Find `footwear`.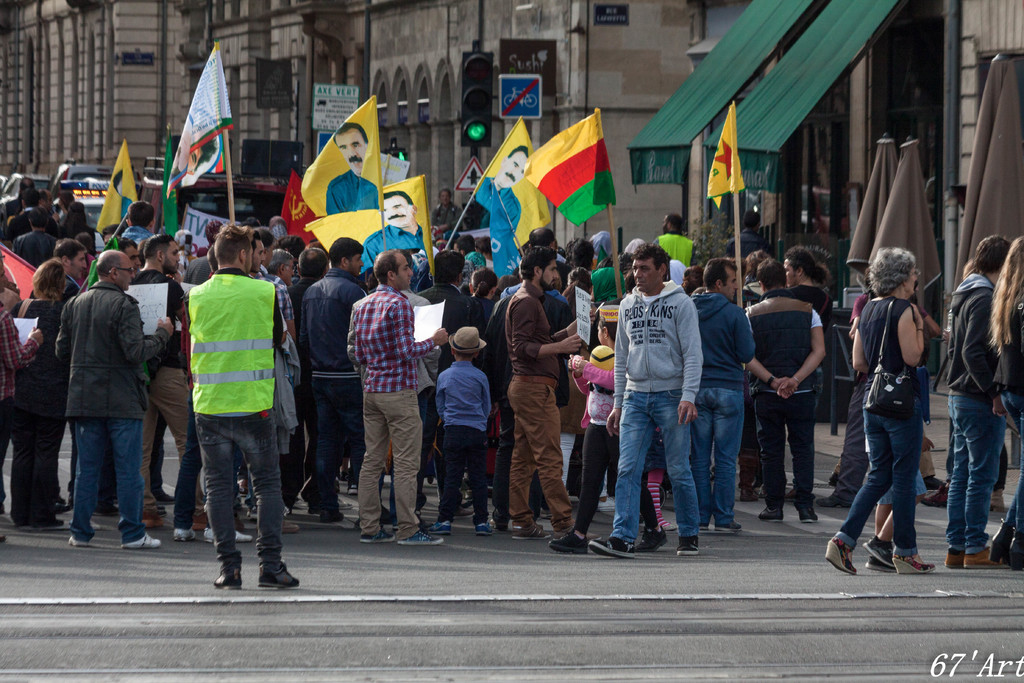
bbox(841, 516, 907, 586).
